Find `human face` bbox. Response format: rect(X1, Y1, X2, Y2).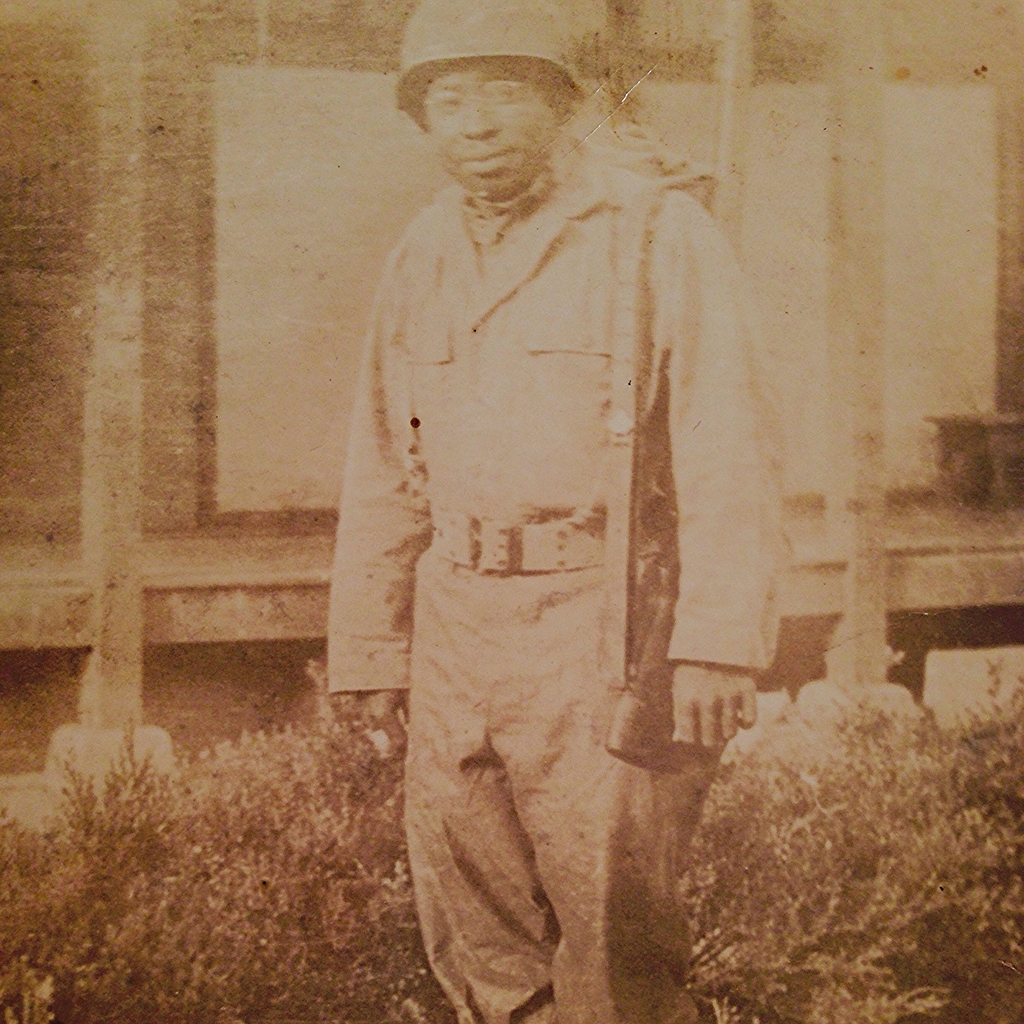
rect(424, 53, 562, 195).
